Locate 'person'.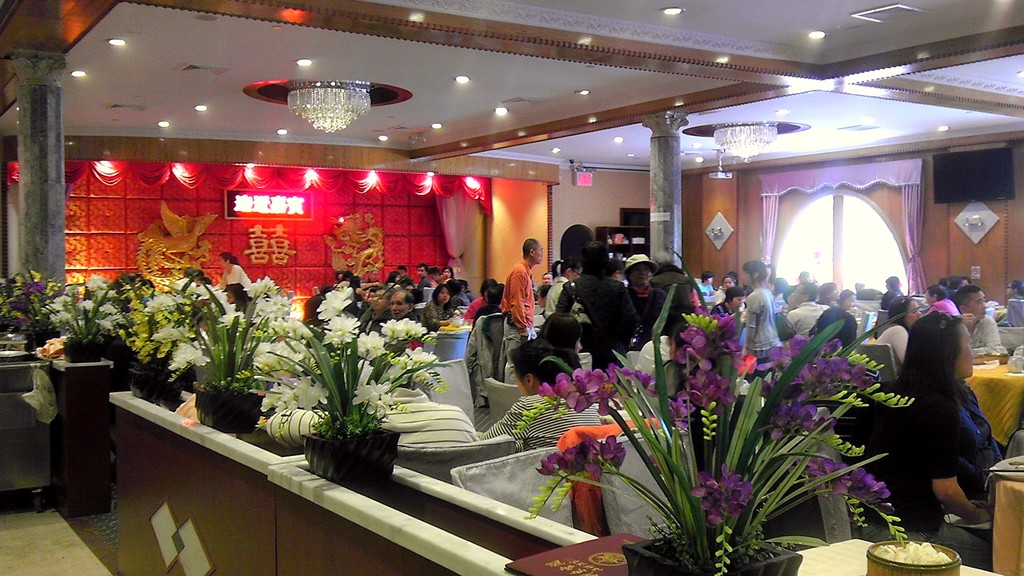
Bounding box: bbox=[482, 340, 607, 452].
